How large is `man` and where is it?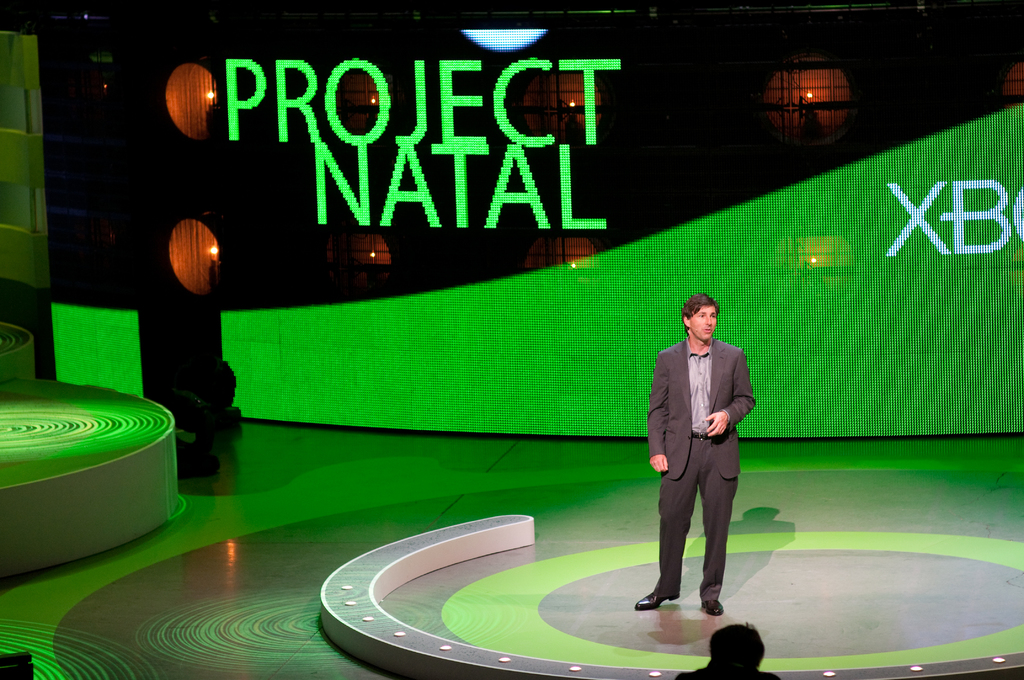
Bounding box: left=664, top=284, right=776, bottom=604.
